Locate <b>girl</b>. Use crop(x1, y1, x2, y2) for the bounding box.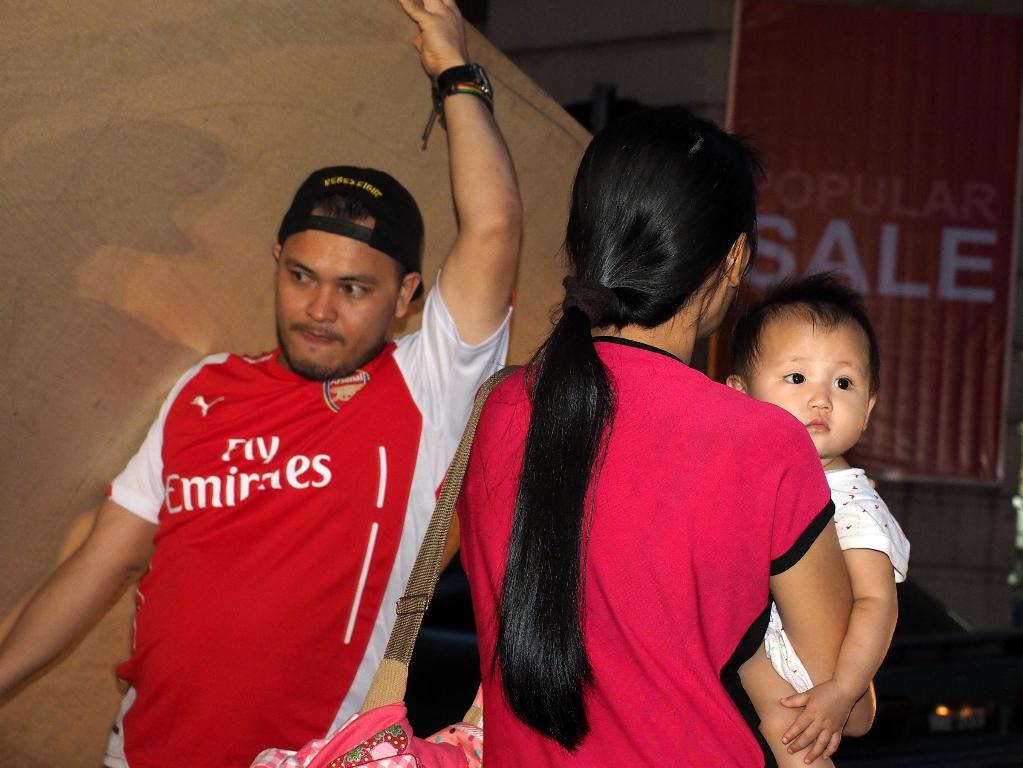
crop(430, 107, 876, 767).
